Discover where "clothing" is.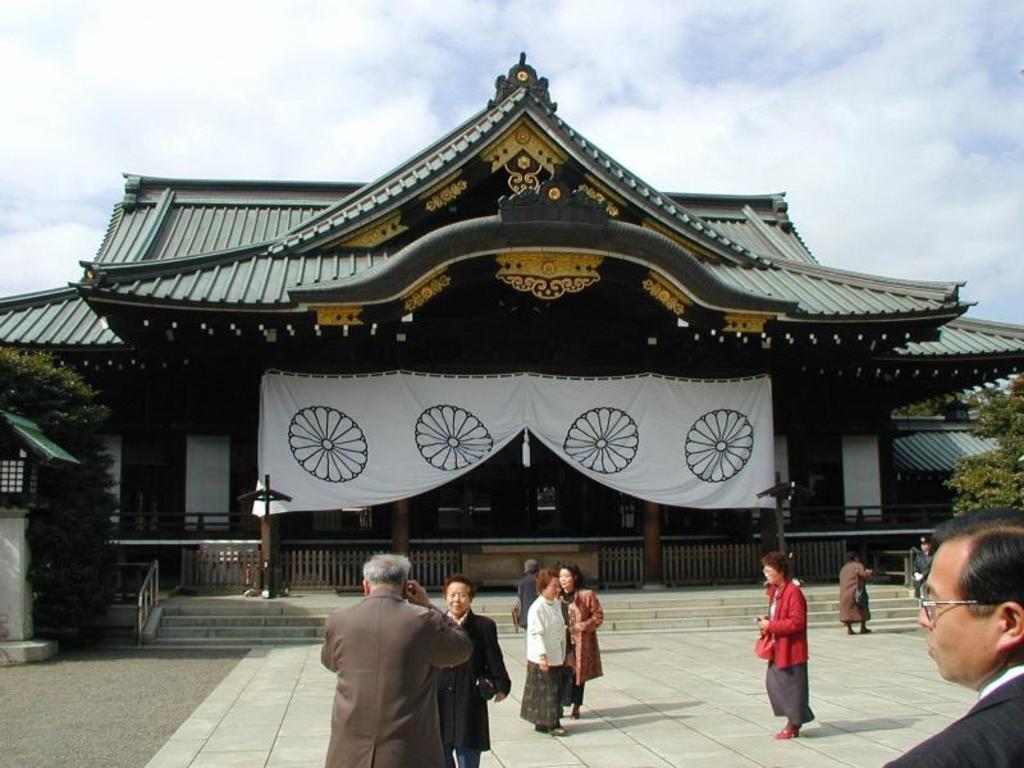
Discovered at (x1=429, y1=602, x2=509, y2=754).
